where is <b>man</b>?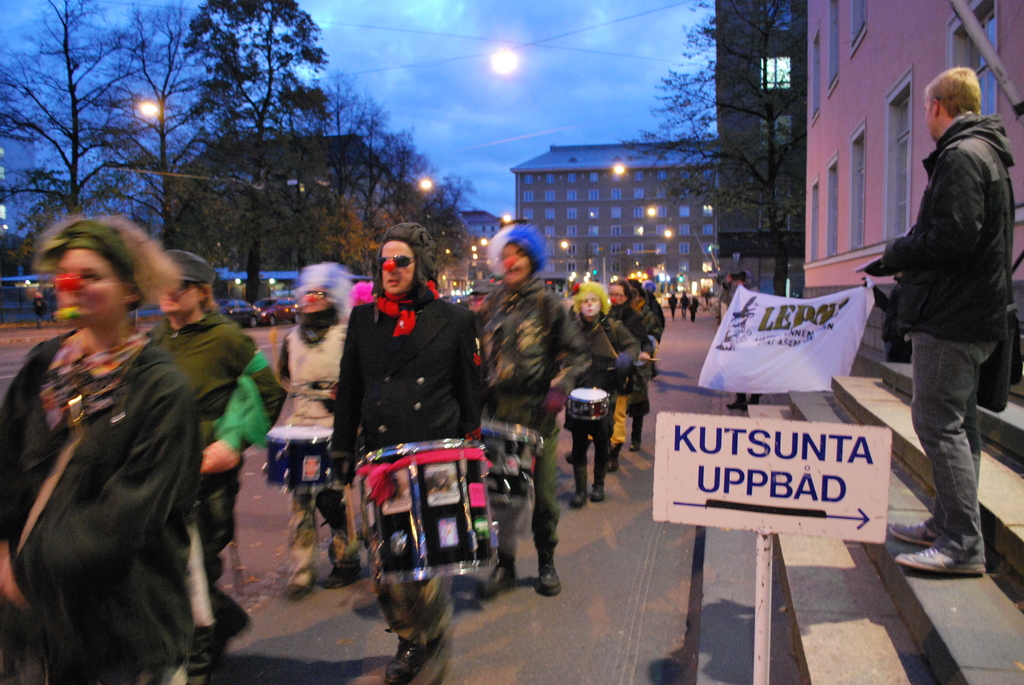
<bbox>328, 221, 486, 684</bbox>.
